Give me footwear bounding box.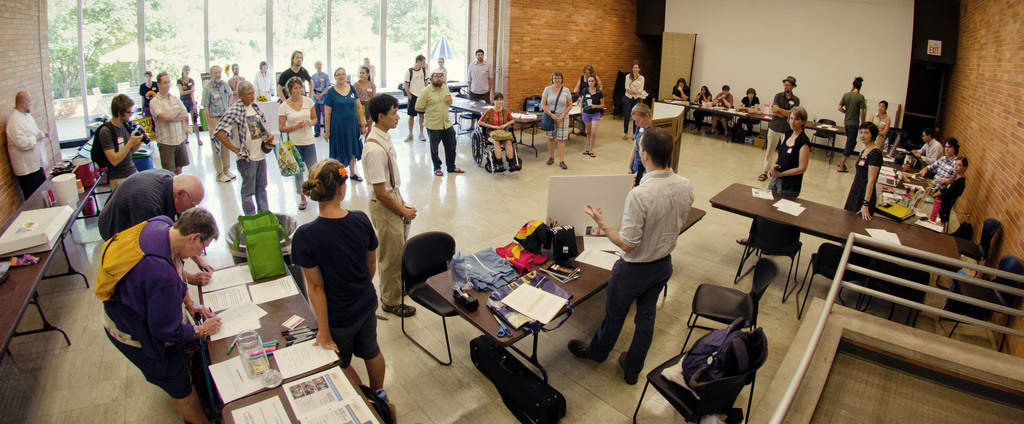
x1=619, y1=352, x2=635, y2=385.
